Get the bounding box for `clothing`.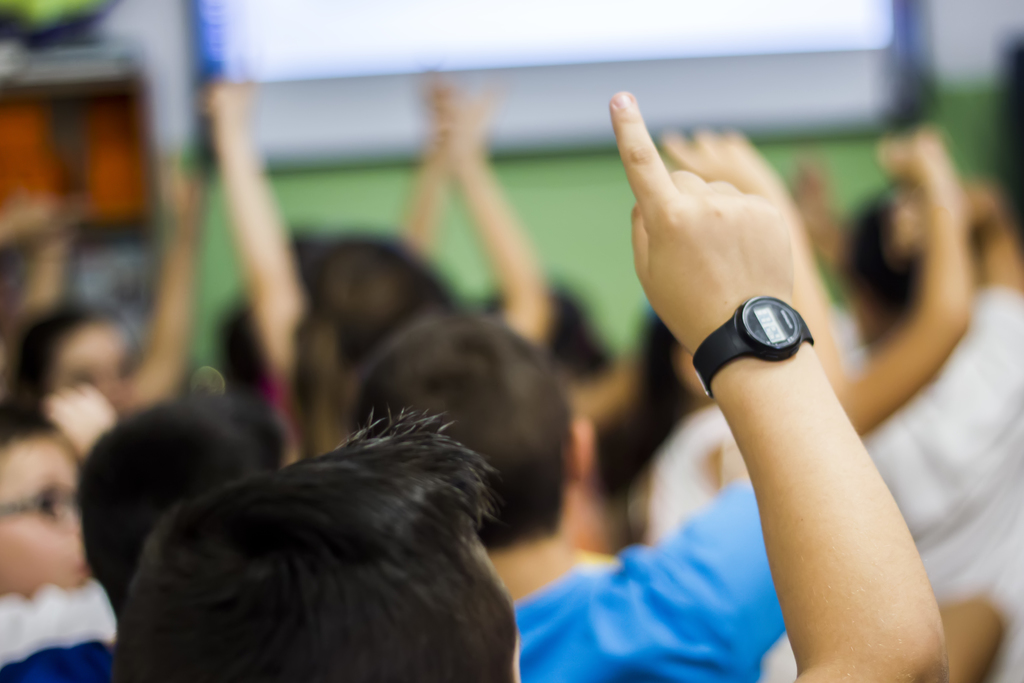
bbox=(512, 477, 785, 680).
